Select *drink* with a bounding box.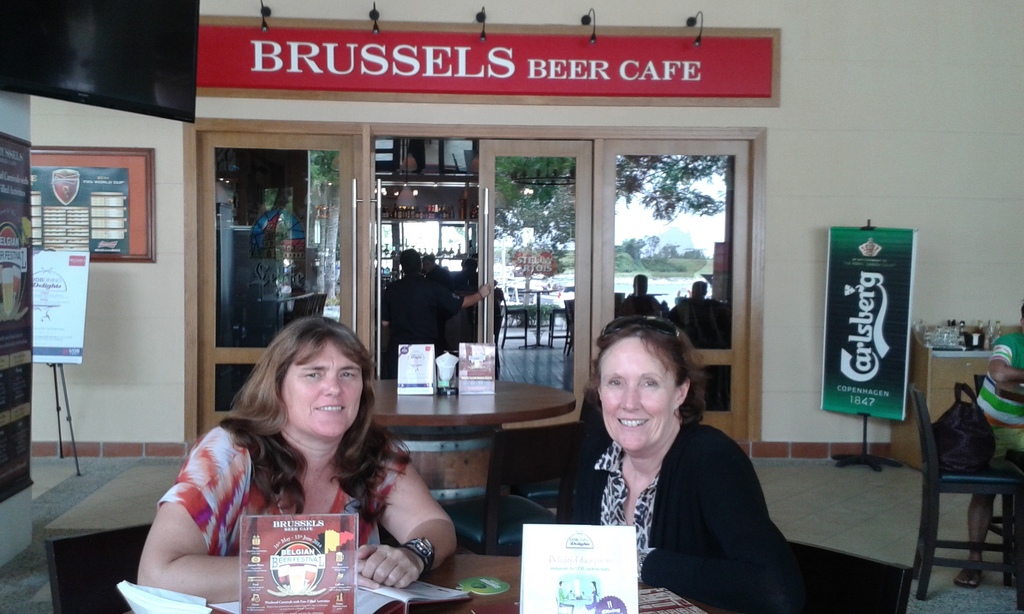
locate(973, 319, 984, 351).
